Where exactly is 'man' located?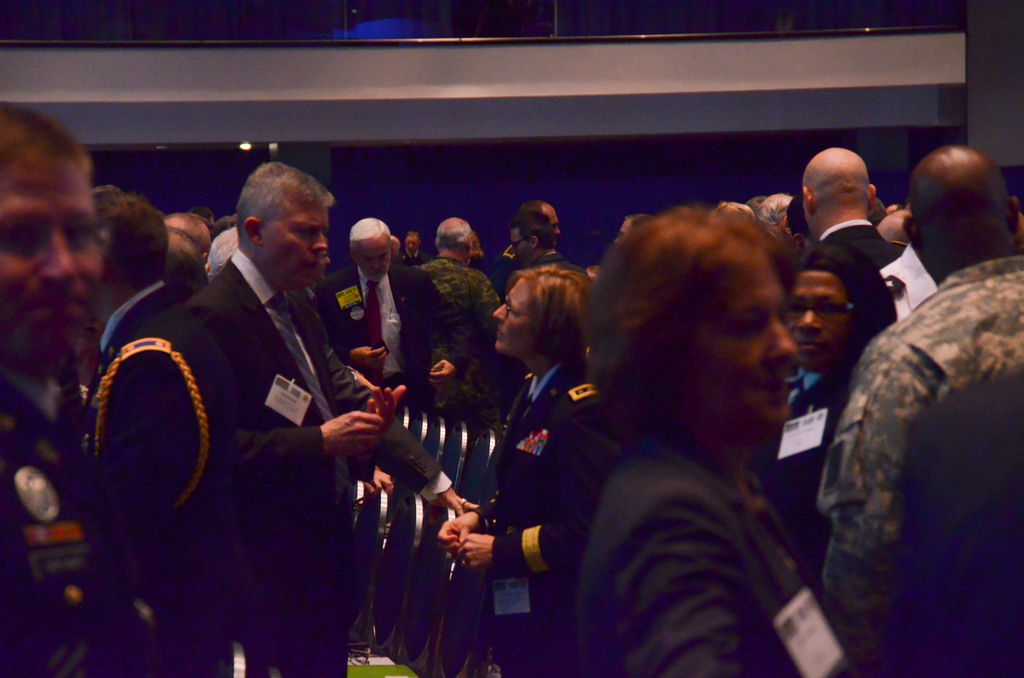
Its bounding box is pyautogui.locateOnScreen(502, 206, 591, 280).
